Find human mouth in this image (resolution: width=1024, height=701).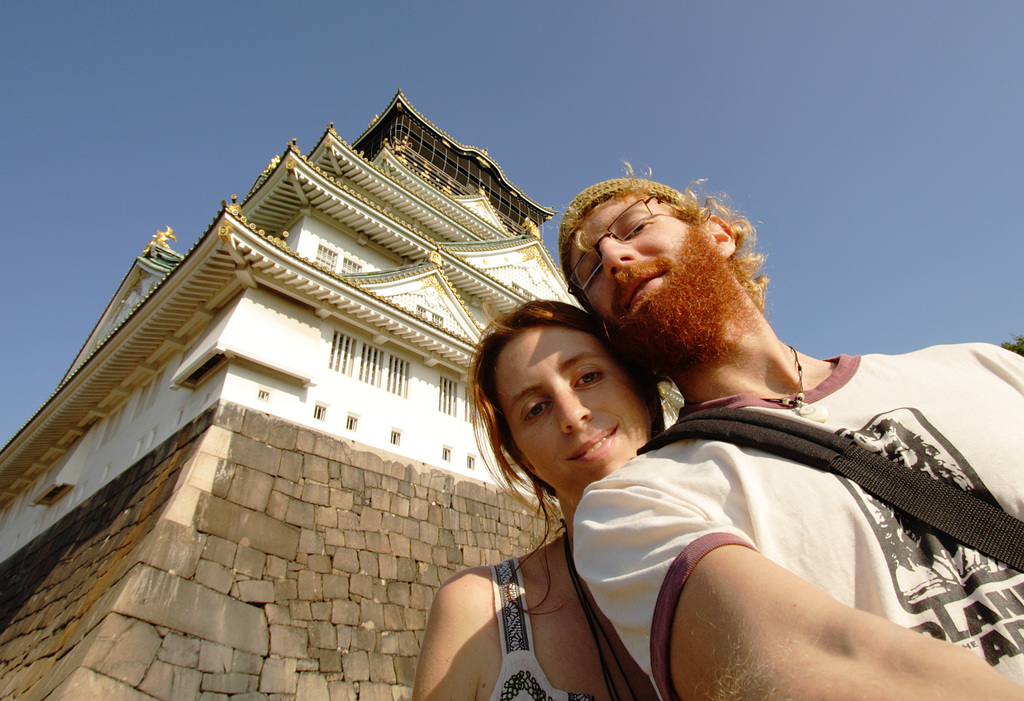
left=555, top=424, right=615, bottom=466.
